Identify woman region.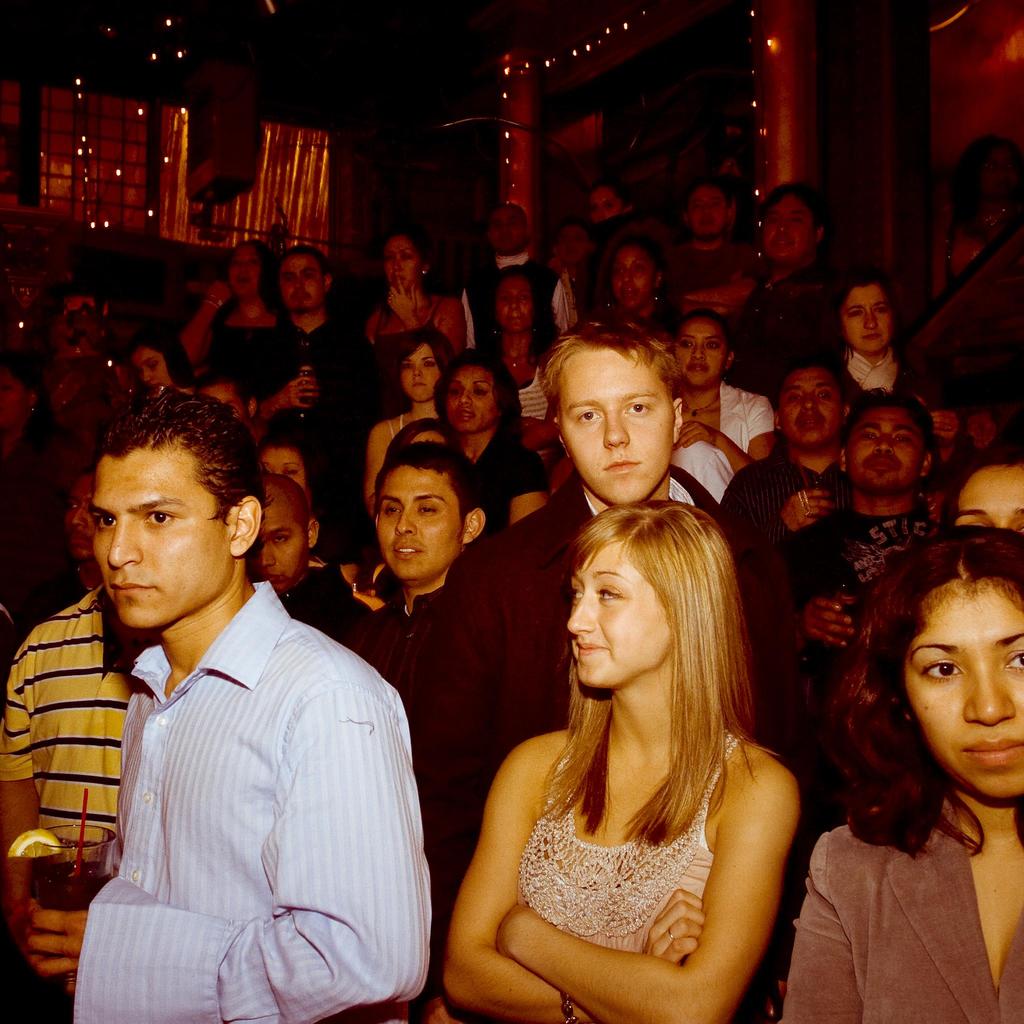
Region: (945, 132, 1023, 280).
